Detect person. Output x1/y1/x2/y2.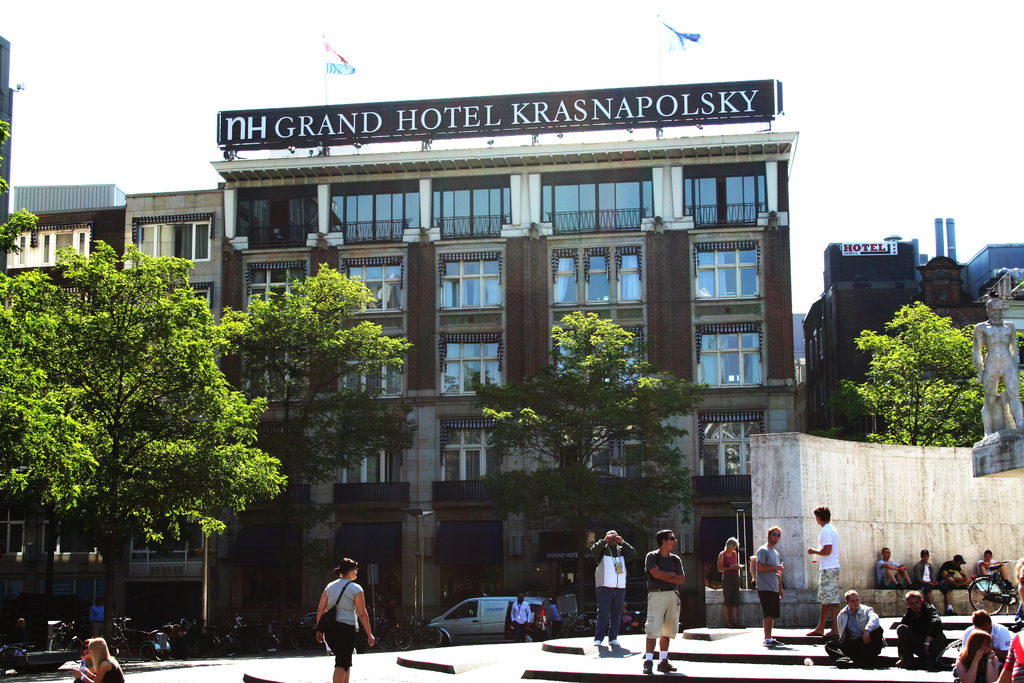
874/546/916/590.
